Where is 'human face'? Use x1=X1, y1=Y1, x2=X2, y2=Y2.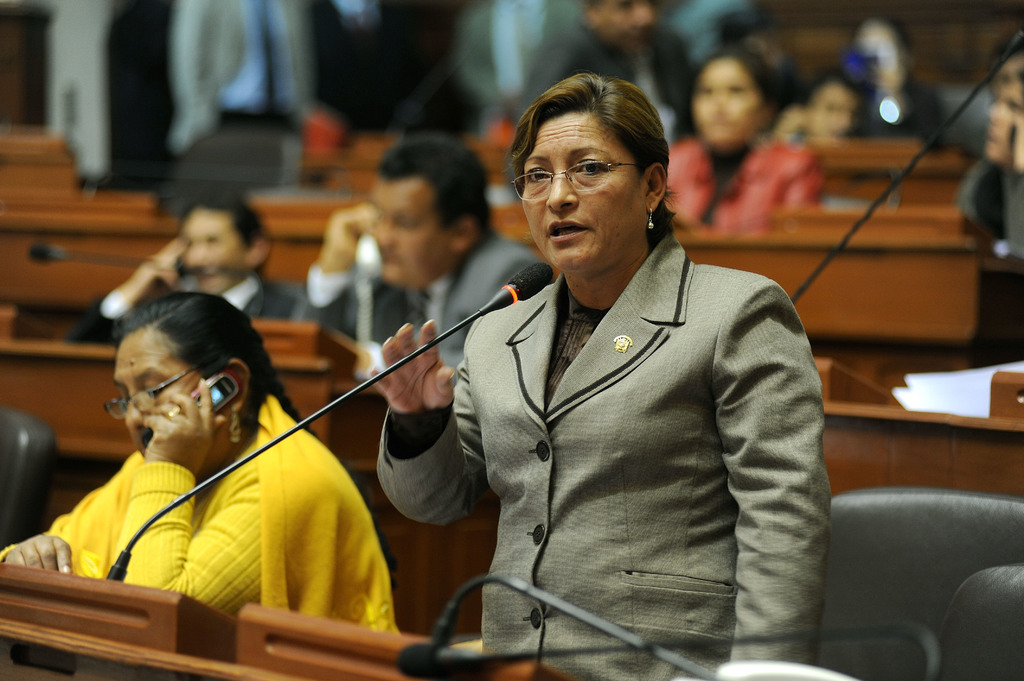
x1=372, y1=179, x2=449, y2=287.
